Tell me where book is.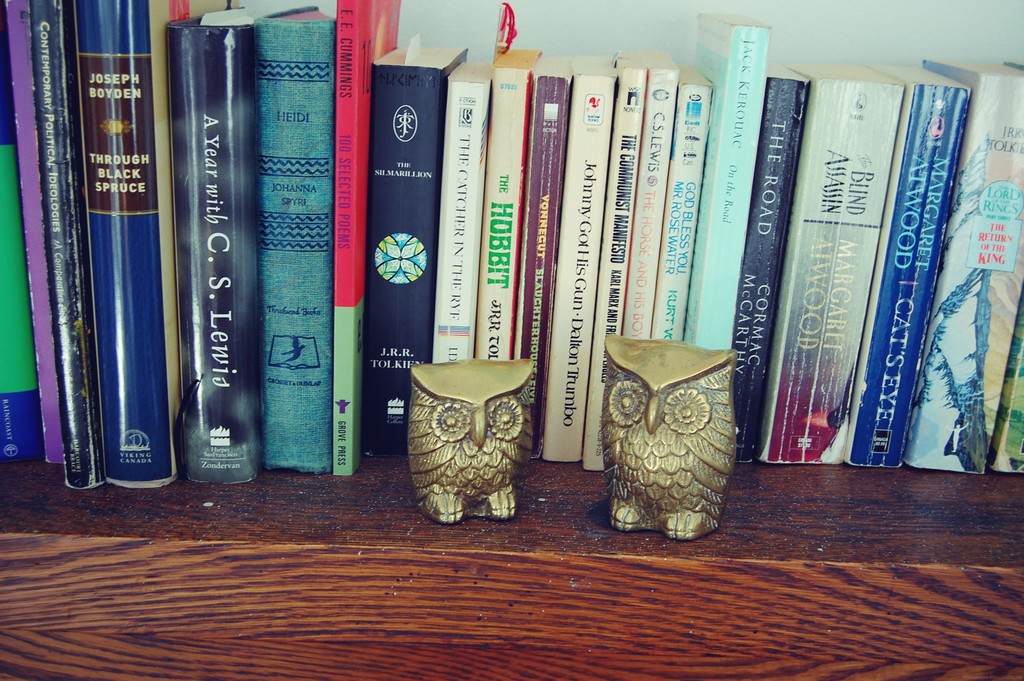
book is at box=[845, 64, 963, 466].
